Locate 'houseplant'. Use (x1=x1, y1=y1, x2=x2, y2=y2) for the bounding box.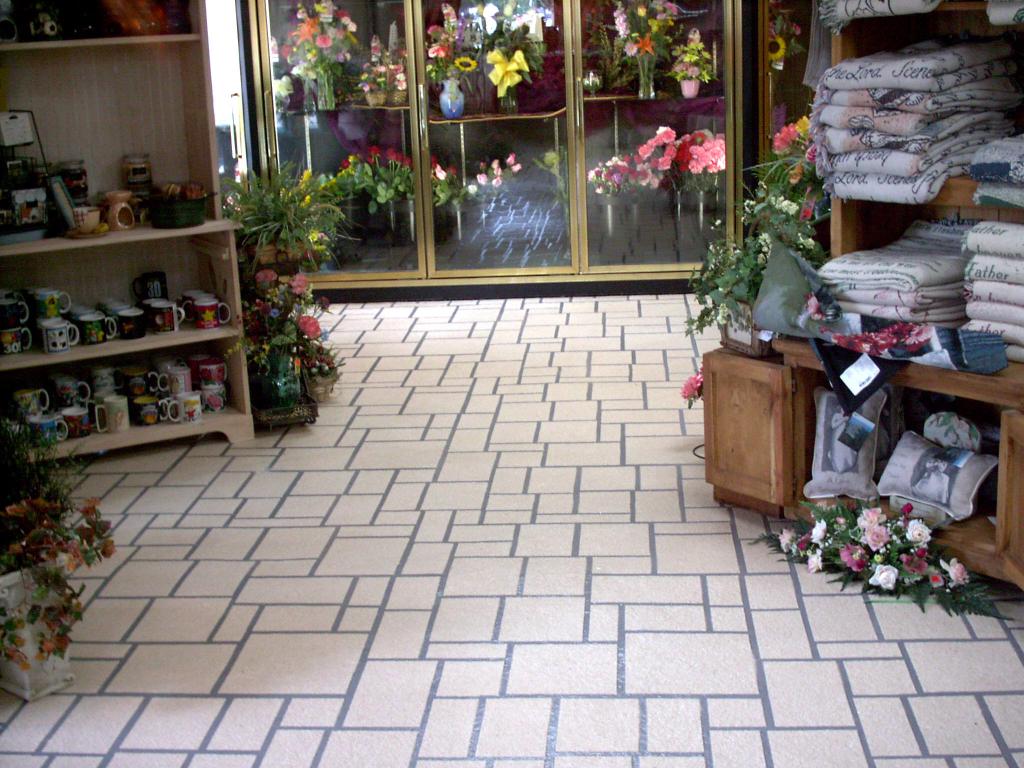
(x1=270, y1=0, x2=358, y2=124).
